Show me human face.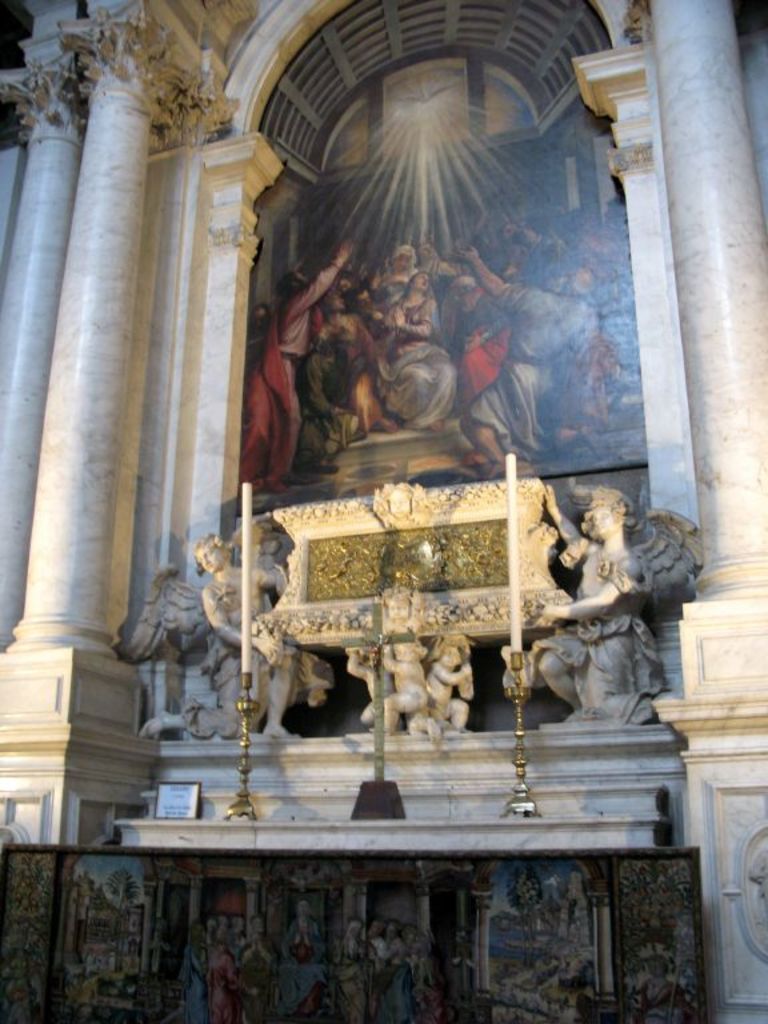
human face is here: (245,307,265,332).
